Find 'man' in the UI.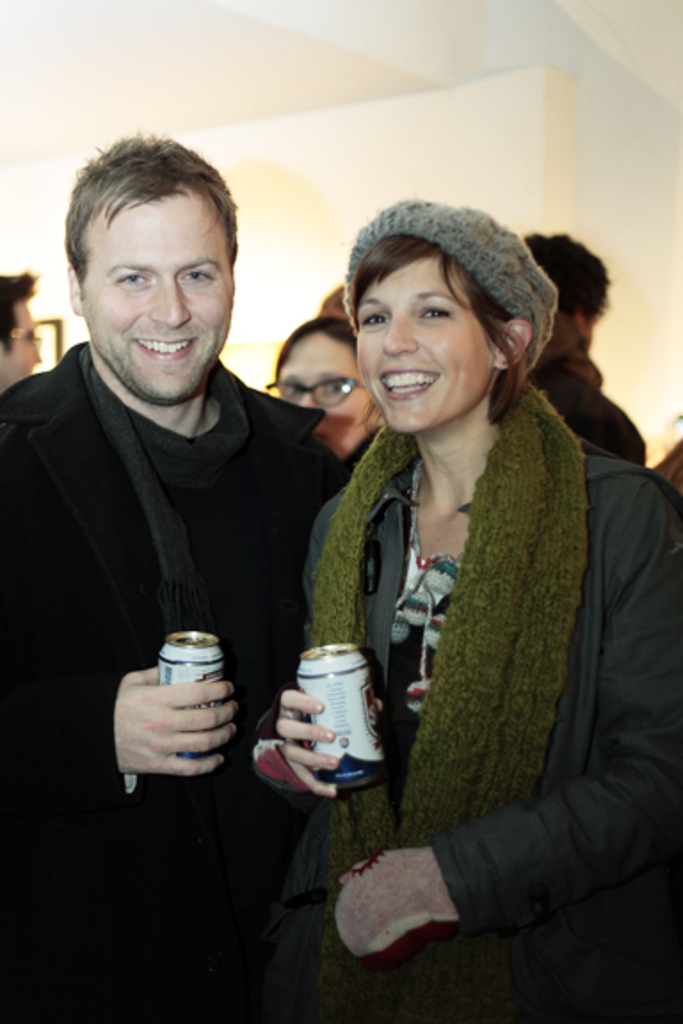
UI element at [x1=521, y1=236, x2=651, y2=464].
